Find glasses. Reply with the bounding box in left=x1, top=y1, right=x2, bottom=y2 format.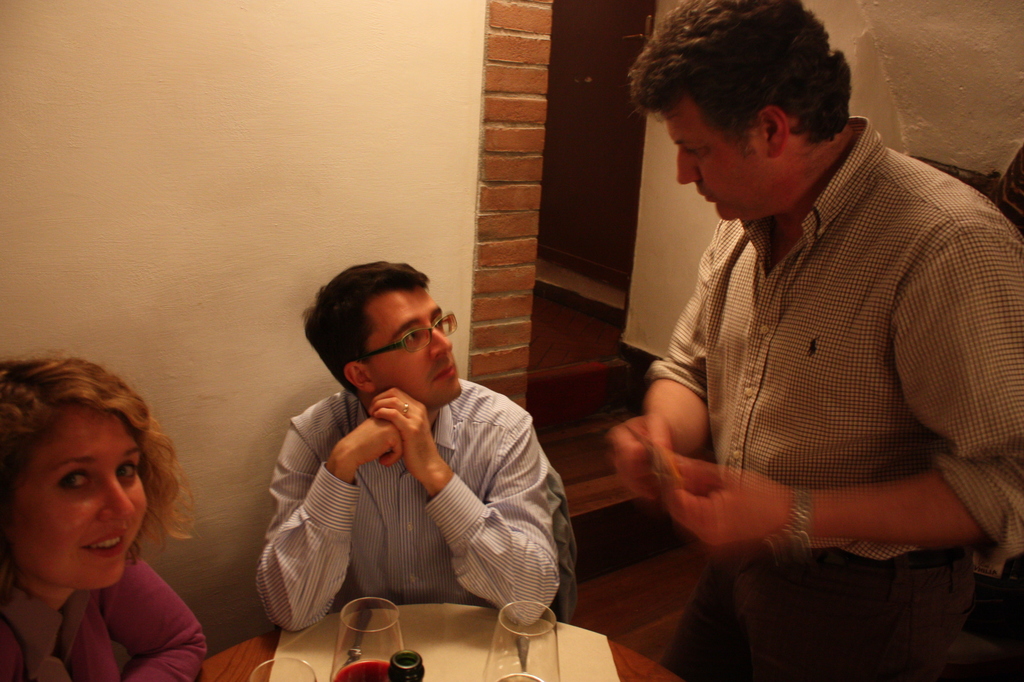
left=337, top=329, right=460, bottom=374.
